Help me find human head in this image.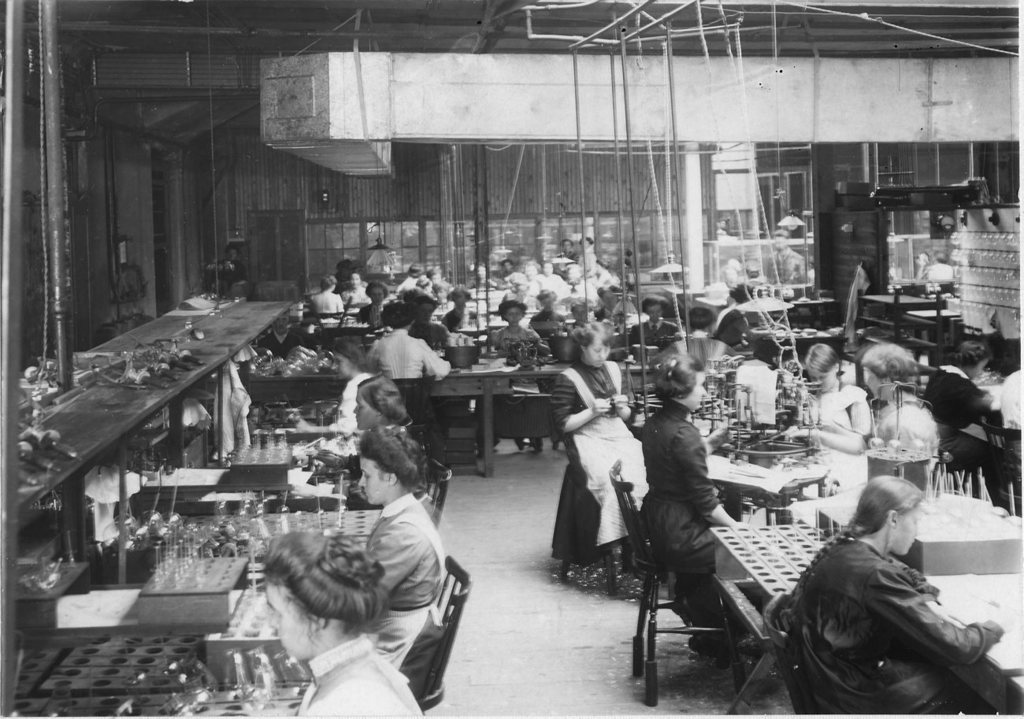
Found it: 361,279,390,299.
